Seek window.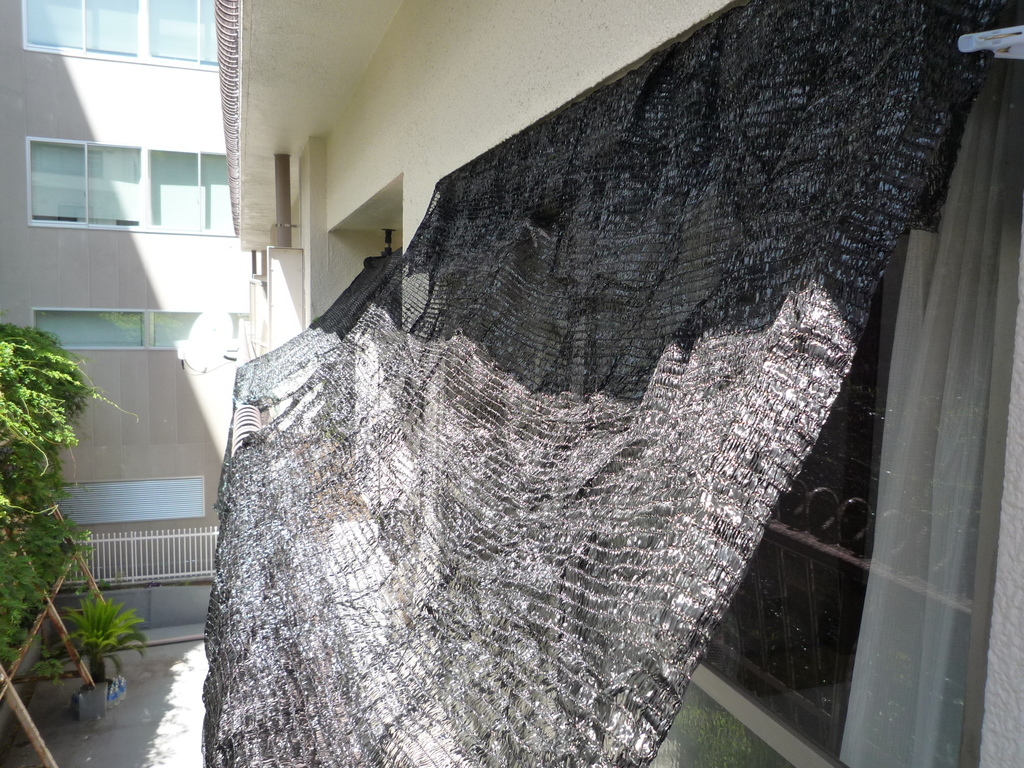
locate(38, 479, 205, 529).
